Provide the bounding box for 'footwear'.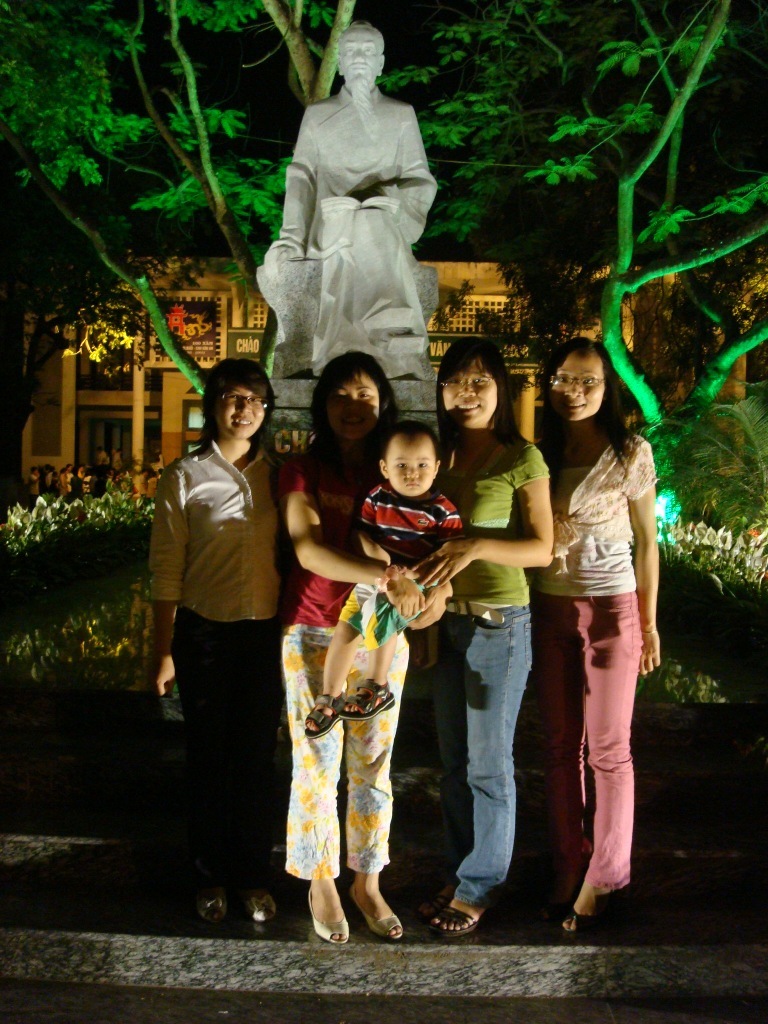
detection(337, 680, 397, 717).
